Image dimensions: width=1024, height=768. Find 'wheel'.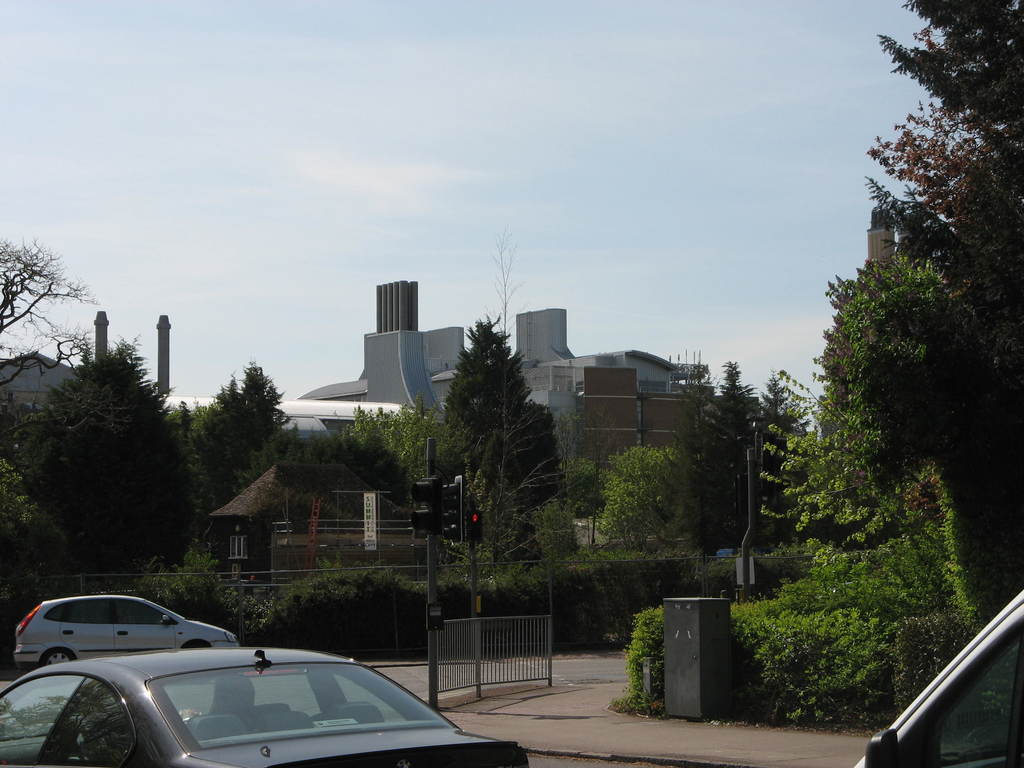
(36, 643, 76, 663).
